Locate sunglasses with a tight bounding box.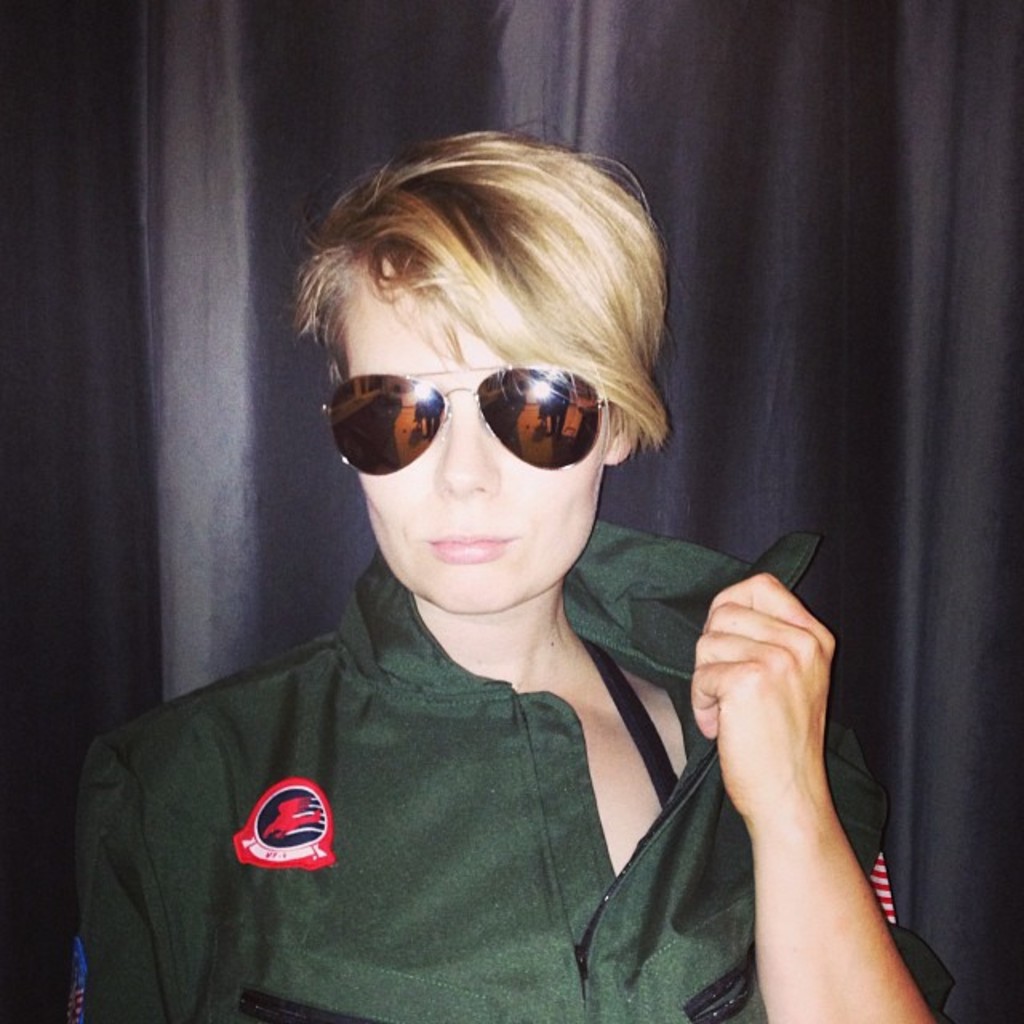
x1=330, y1=358, x2=614, y2=480.
